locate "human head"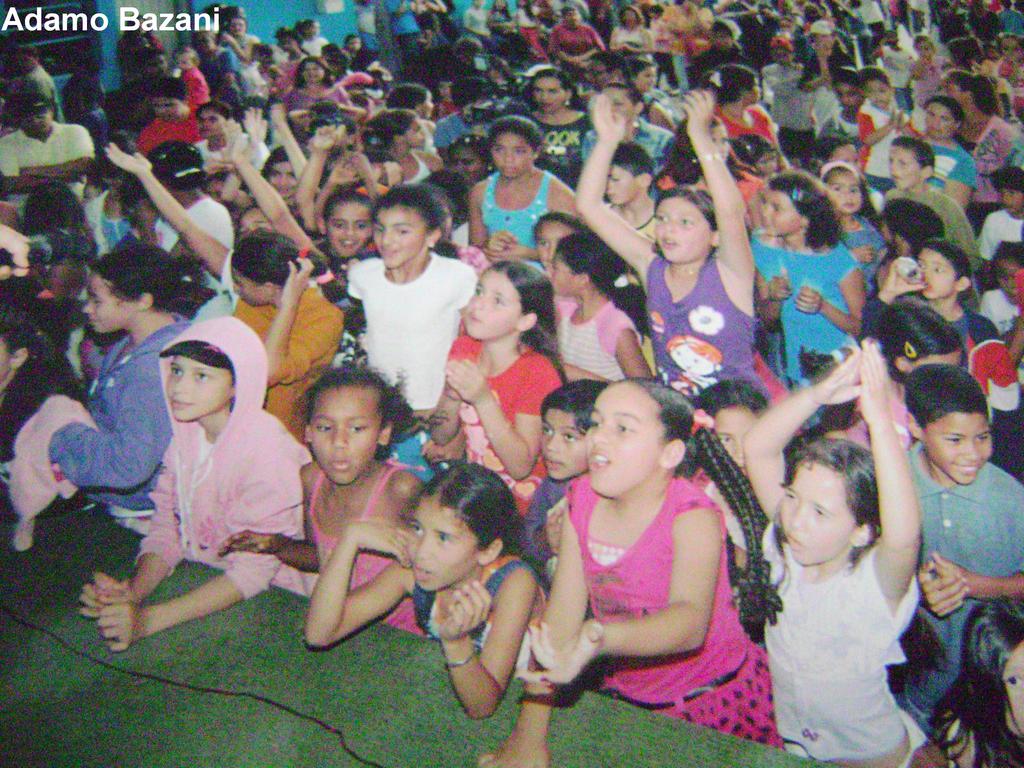
rect(541, 377, 609, 479)
